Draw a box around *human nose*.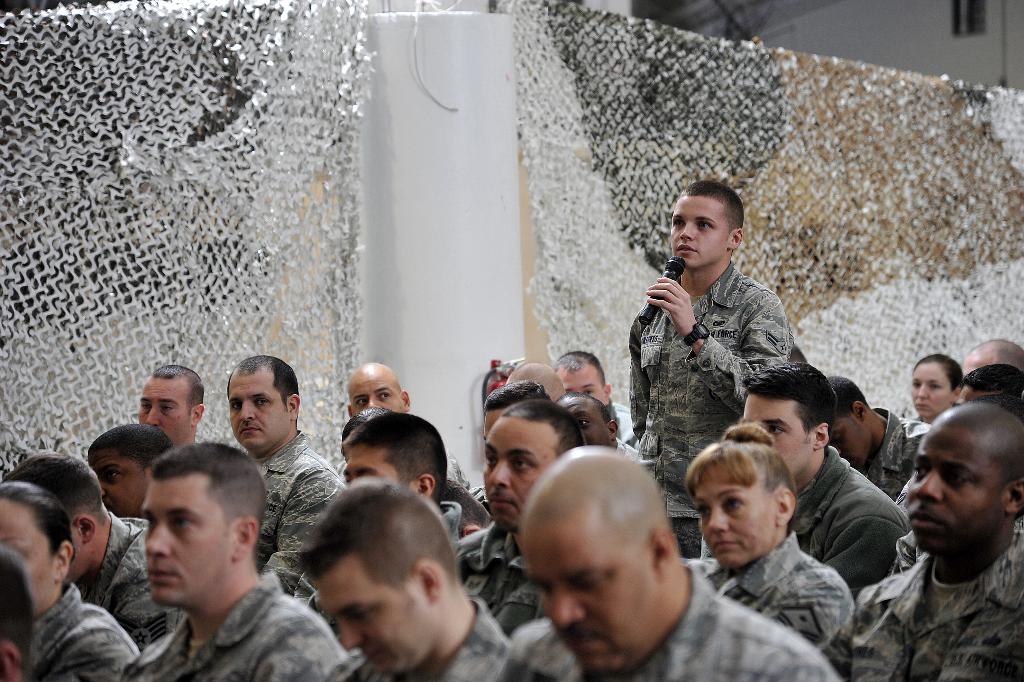
<box>675,220,692,237</box>.
